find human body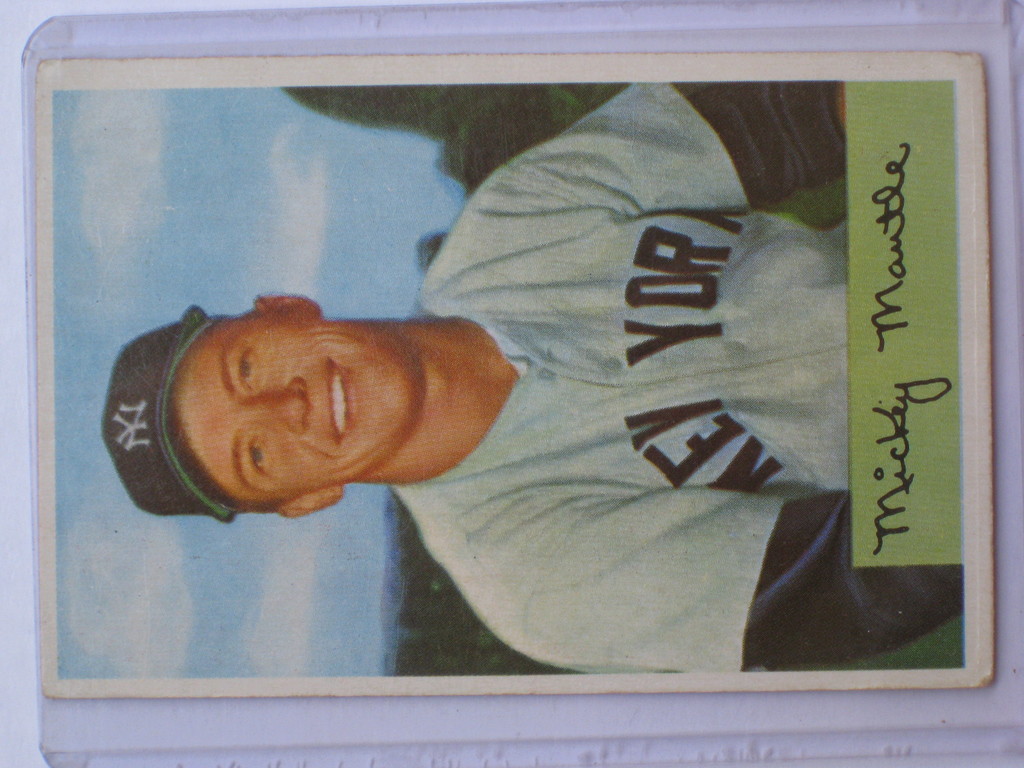
locate(274, 69, 989, 678)
